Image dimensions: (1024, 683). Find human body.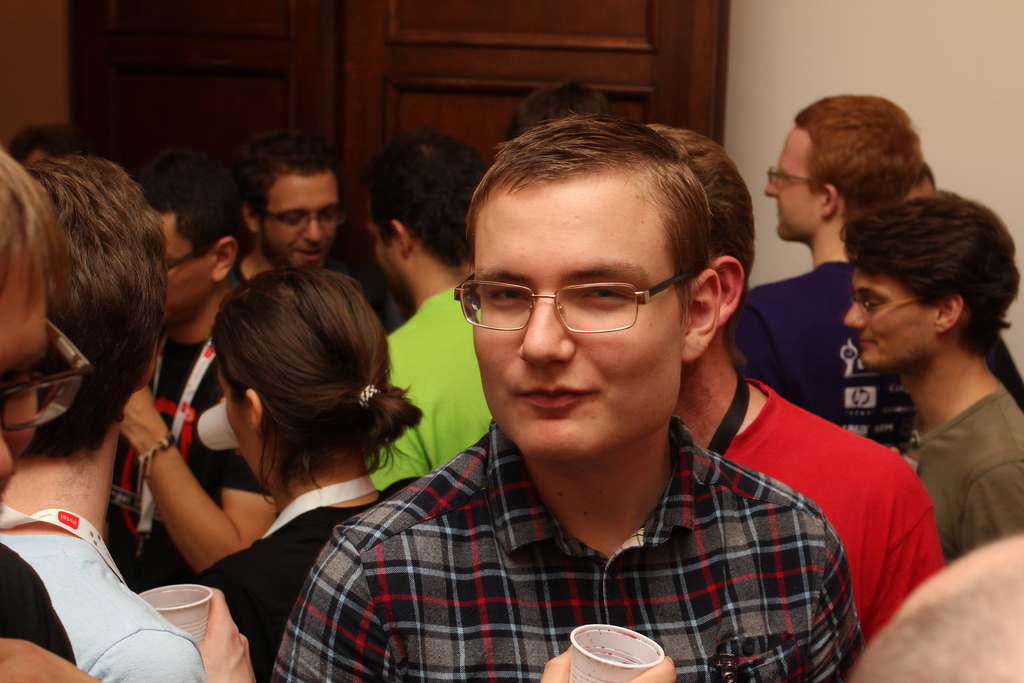
locate(0, 145, 209, 682).
